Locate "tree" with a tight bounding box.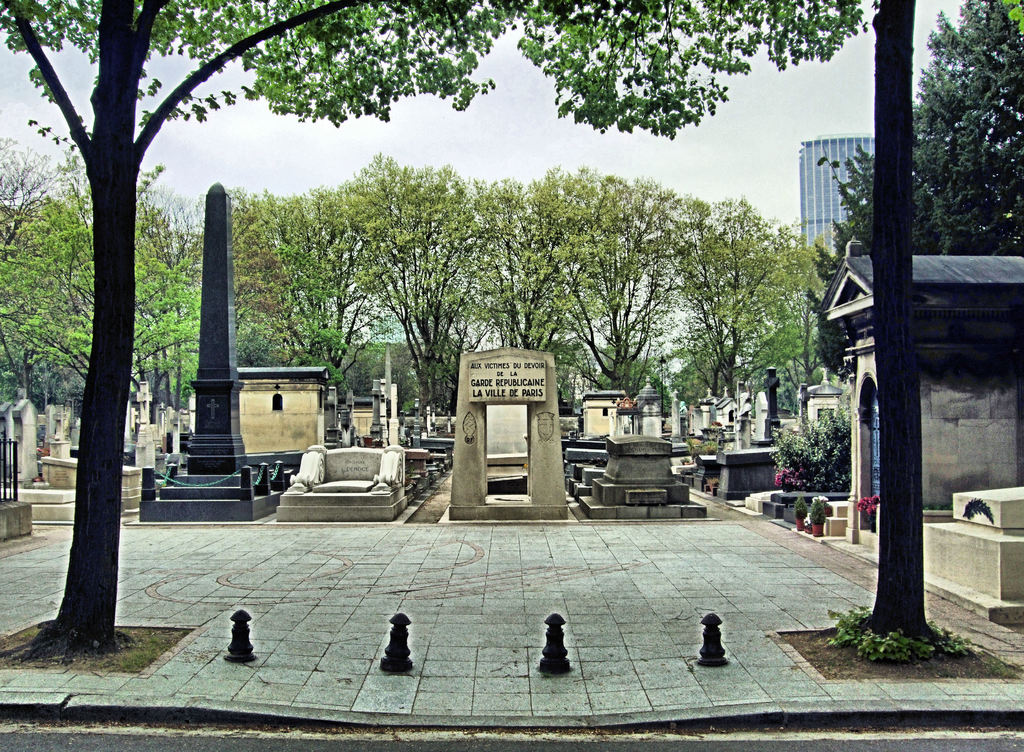
left=856, top=0, right=936, bottom=654.
